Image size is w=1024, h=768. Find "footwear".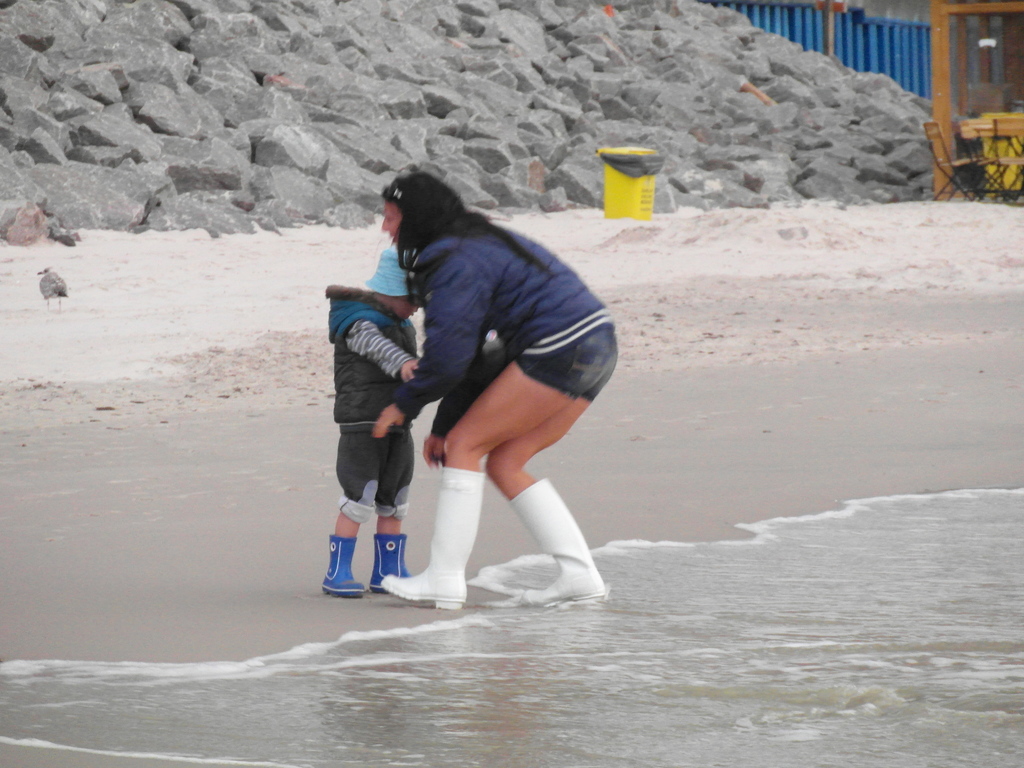
<region>381, 463, 486, 610</region>.
